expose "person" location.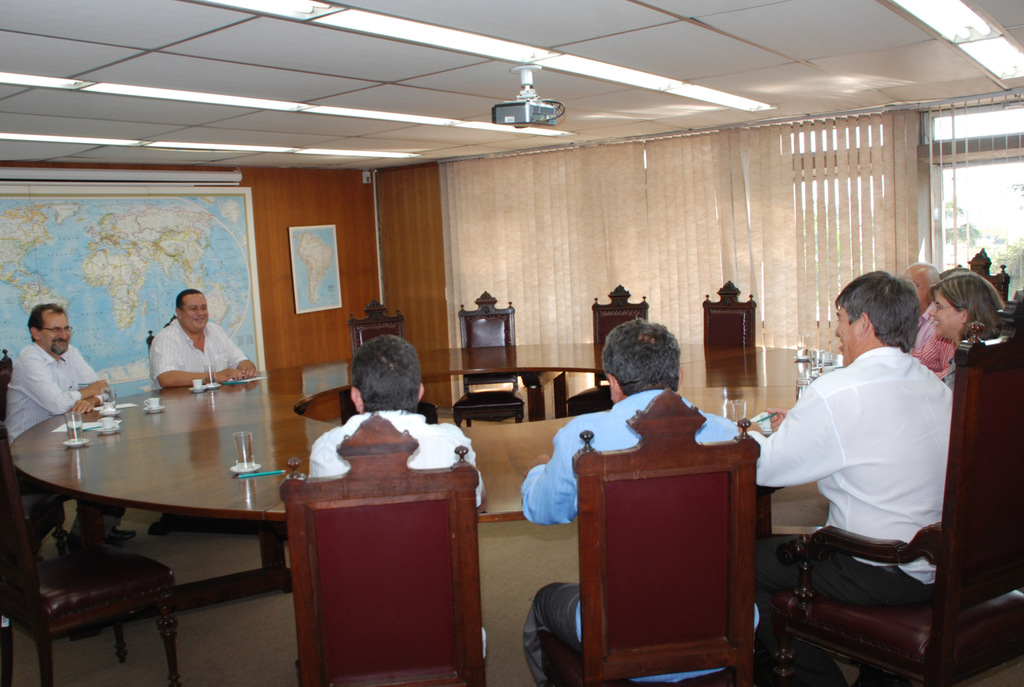
Exposed at bbox=(745, 271, 955, 686).
